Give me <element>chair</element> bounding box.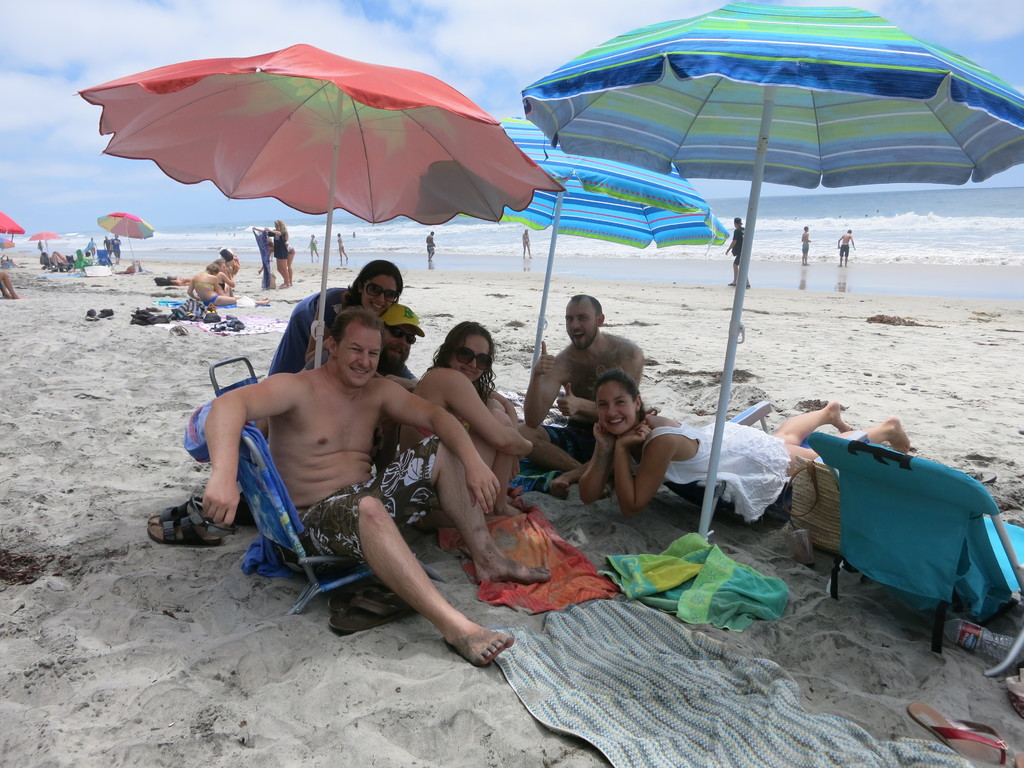
region(237, 420, 441, 611).
